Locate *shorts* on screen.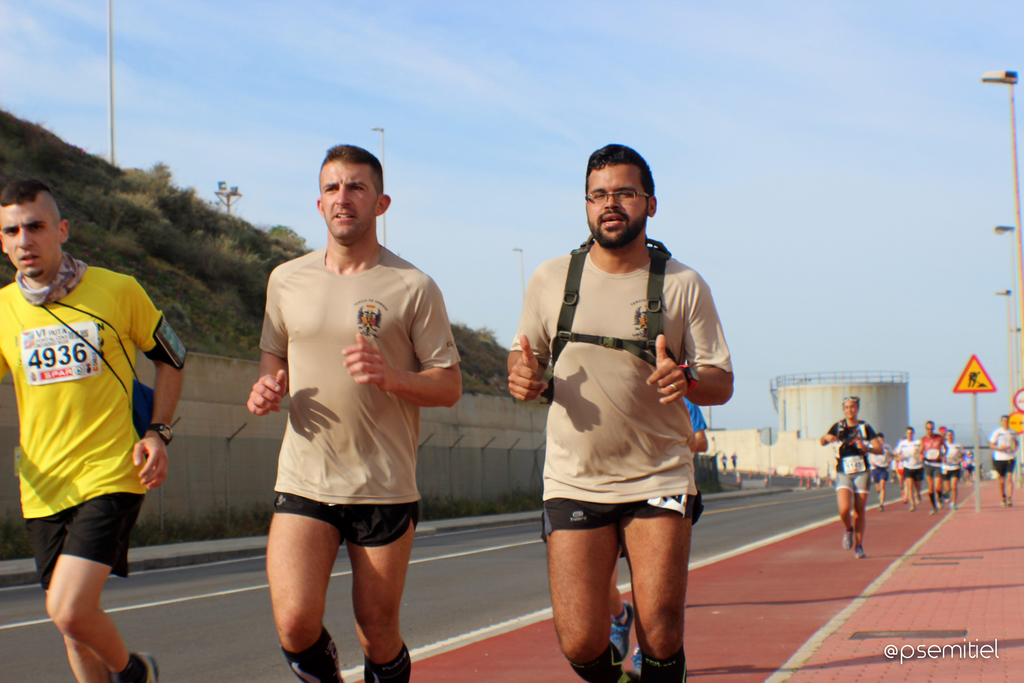
On screen at {"x1": 26, "y1": 493, "x2": 138, "y2": 588}.
